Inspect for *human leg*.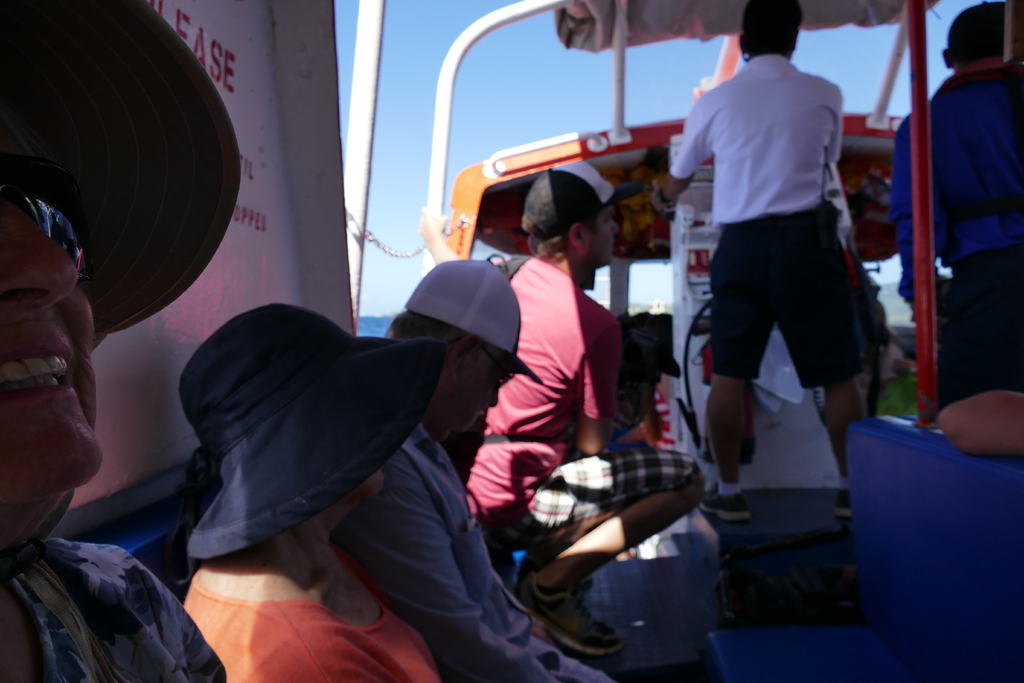
Inspection: <region>772, 198, 862, 514</region>.
